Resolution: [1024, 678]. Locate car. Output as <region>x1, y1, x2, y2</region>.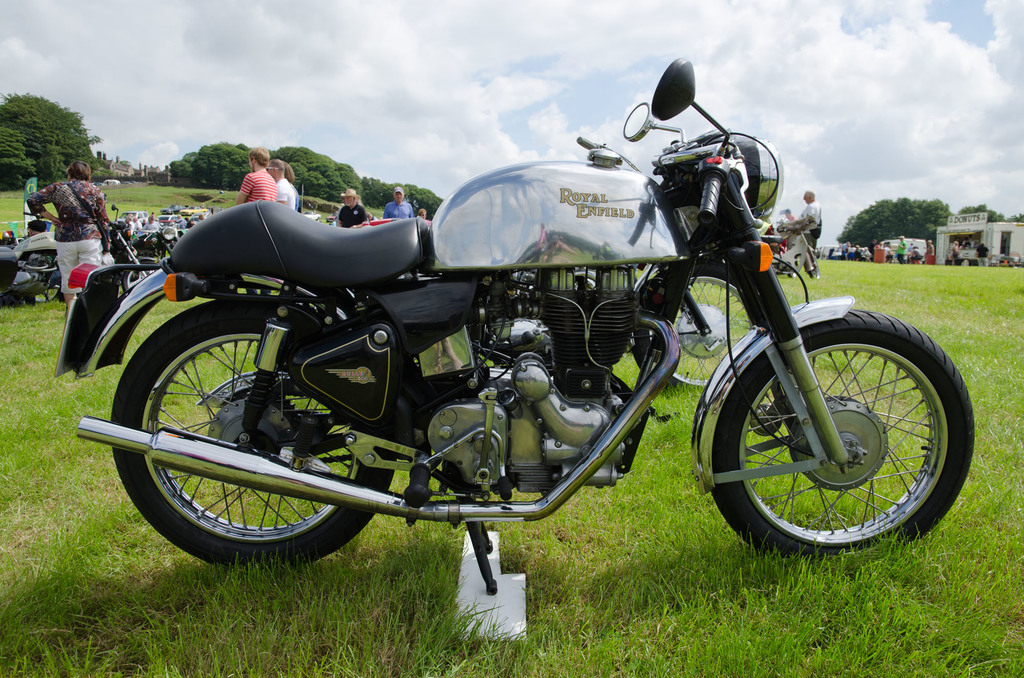
<region>301, 211, 321, 219</region>.
